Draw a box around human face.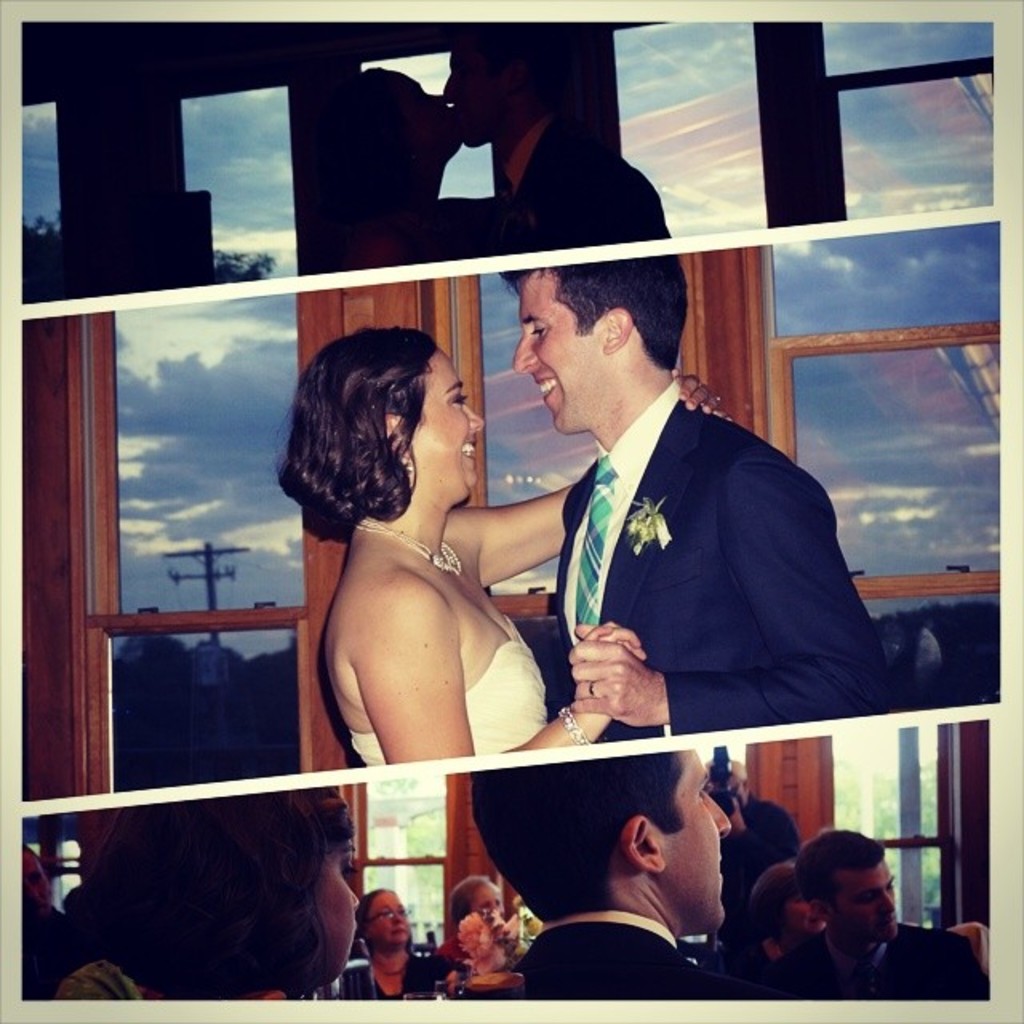
(307,840,360,976).
